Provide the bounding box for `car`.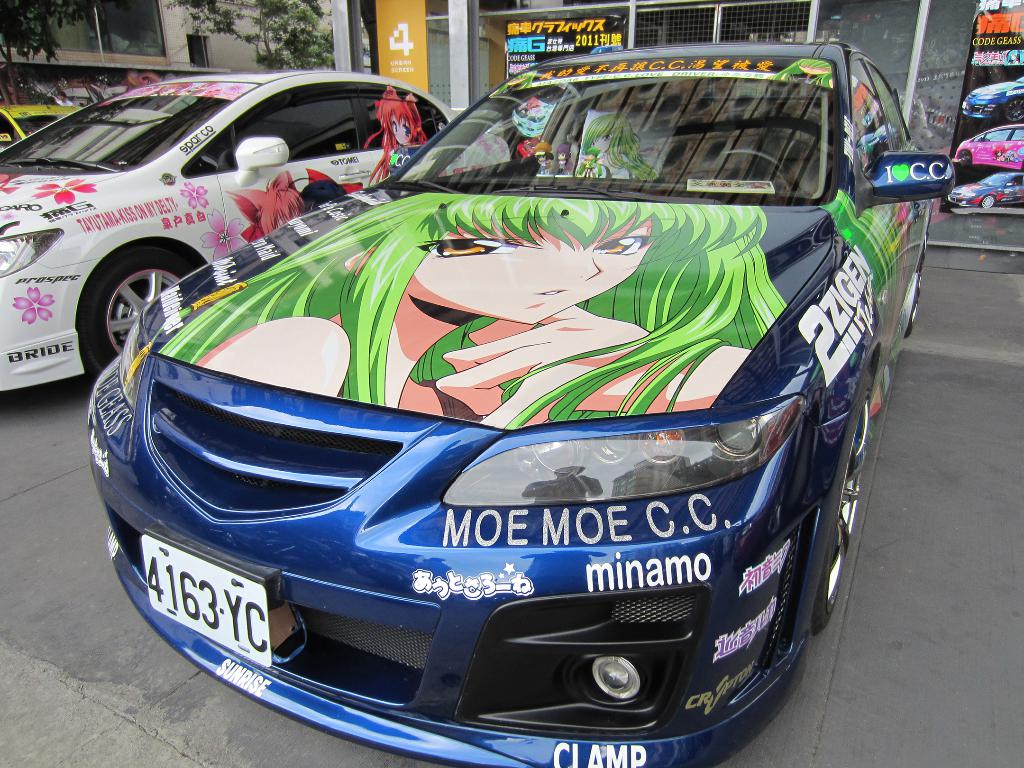
BBox(590, 45, 623, 54).
